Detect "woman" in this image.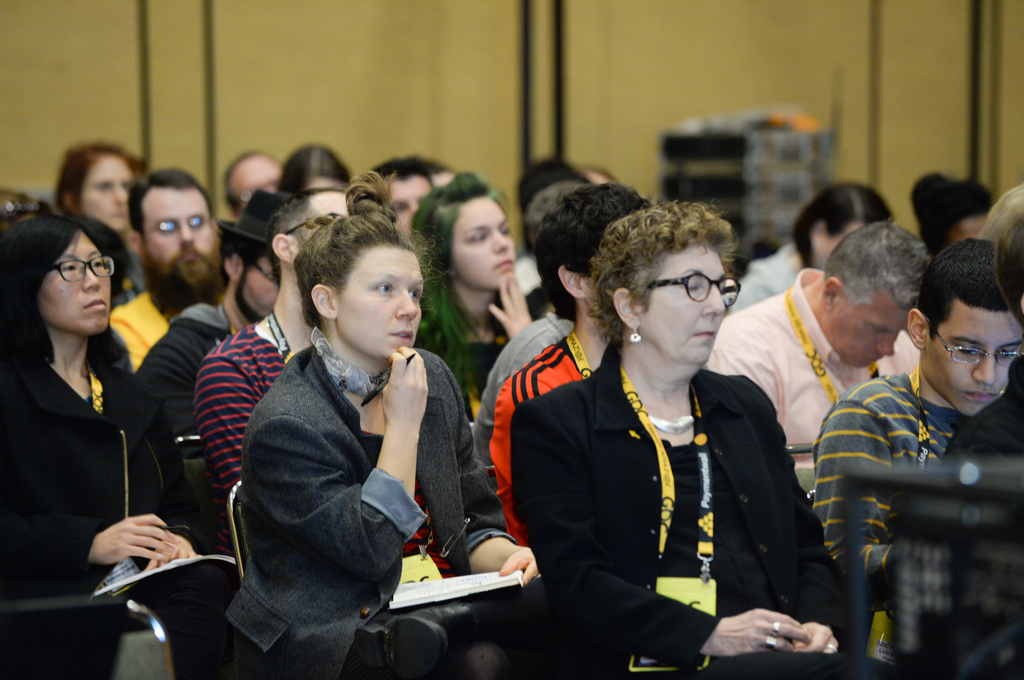
Detection: [510, 200, 899, 679].
